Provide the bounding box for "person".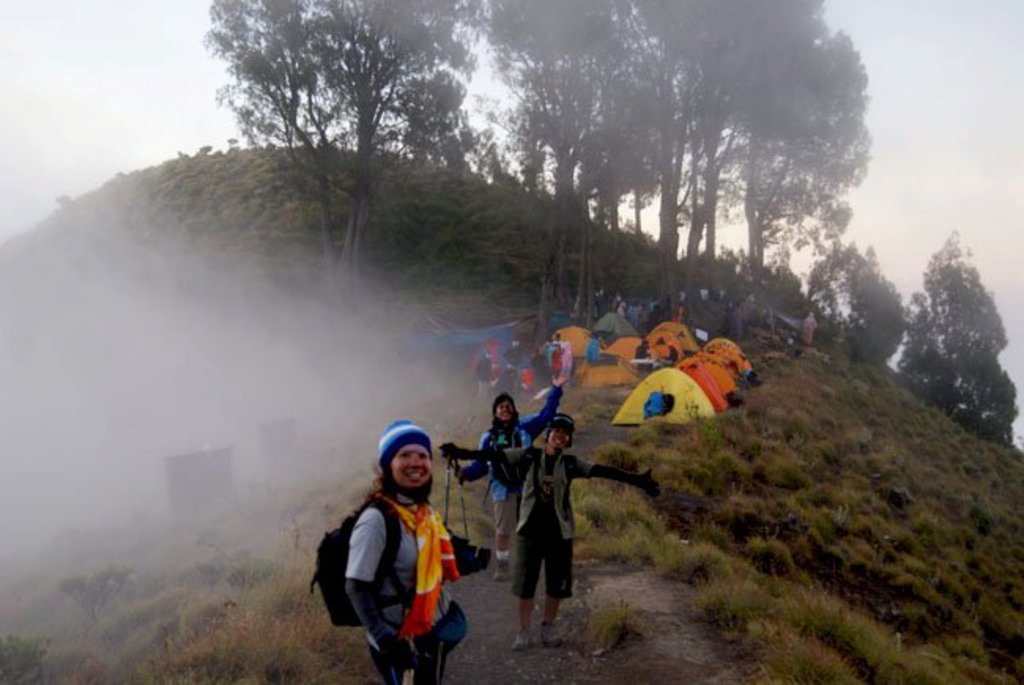
locate(797, 309, 818, 343).
